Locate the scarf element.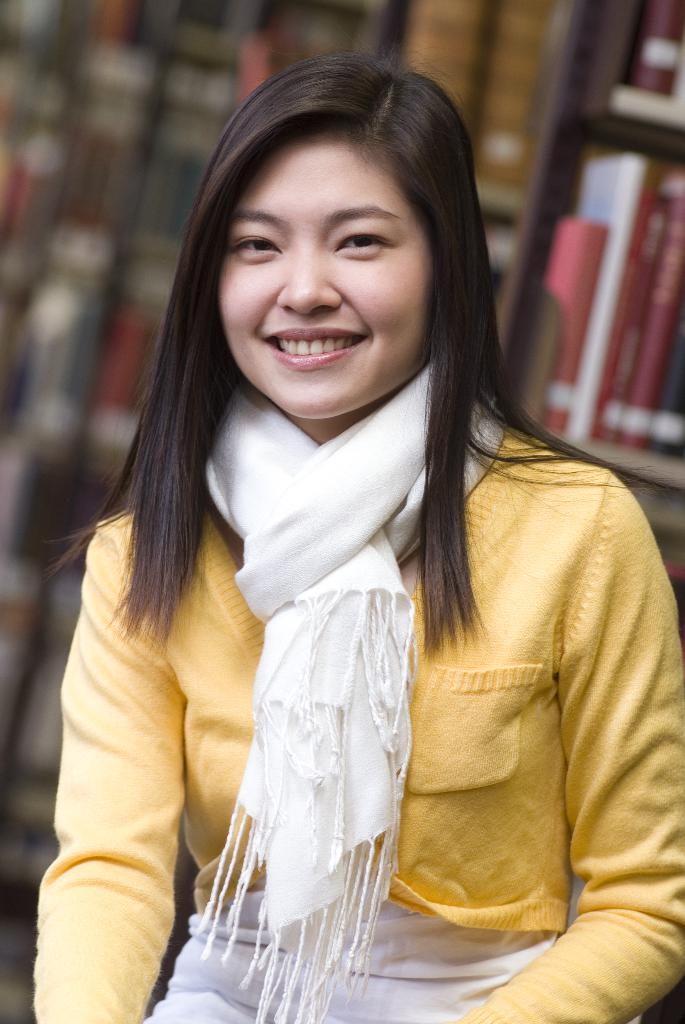
Element bbox: x1=193 y1=374 x2=508 y2=1023.
